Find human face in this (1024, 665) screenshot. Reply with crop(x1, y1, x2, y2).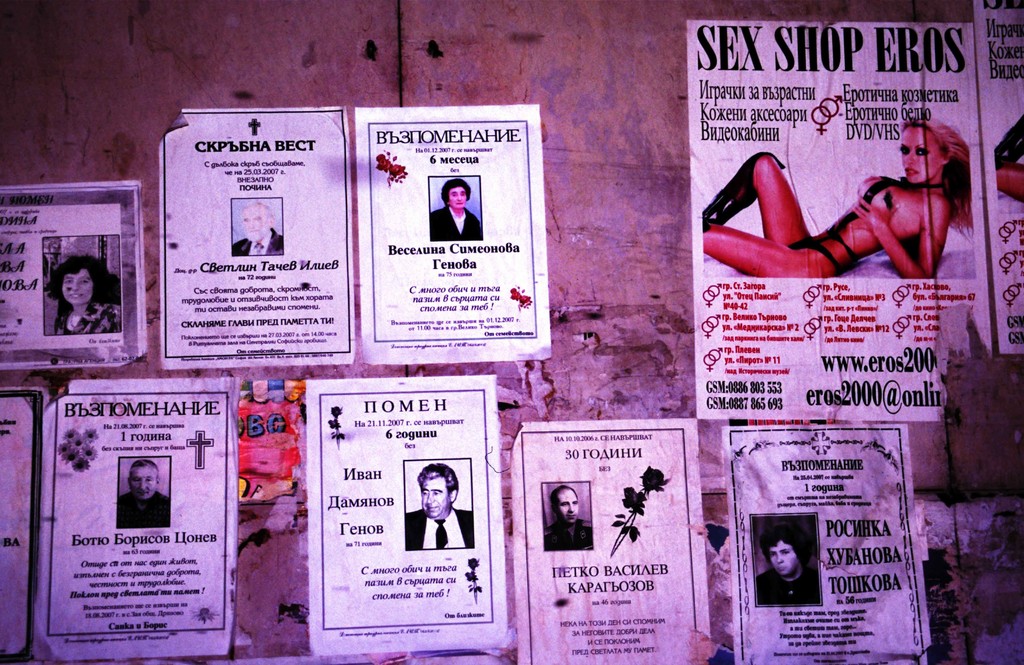
crop(556, 493, 579, 525).
